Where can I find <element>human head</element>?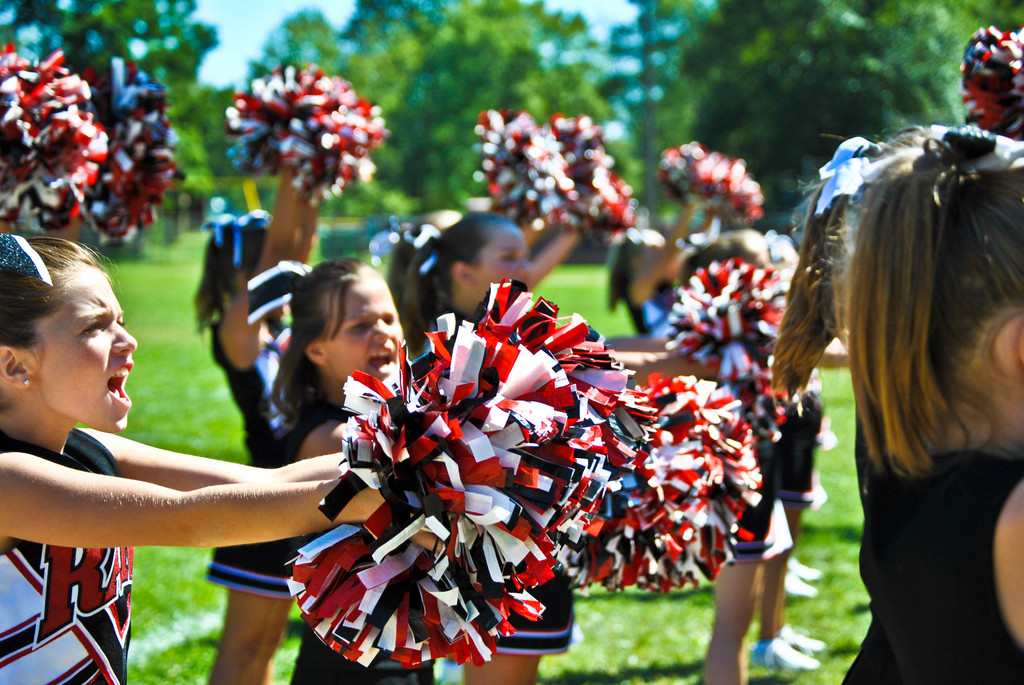
You can find it at <box>285,253,410,391</box>.
